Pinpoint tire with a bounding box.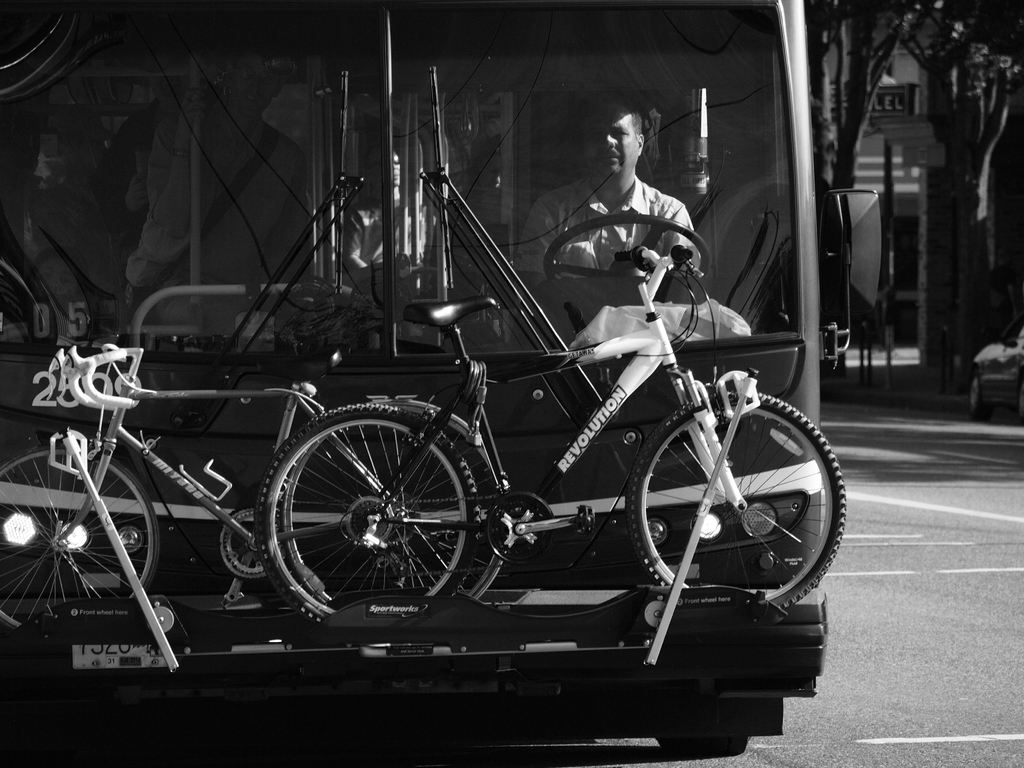
pyautogui.locateOnScreen(657, 734, 751, 755).
